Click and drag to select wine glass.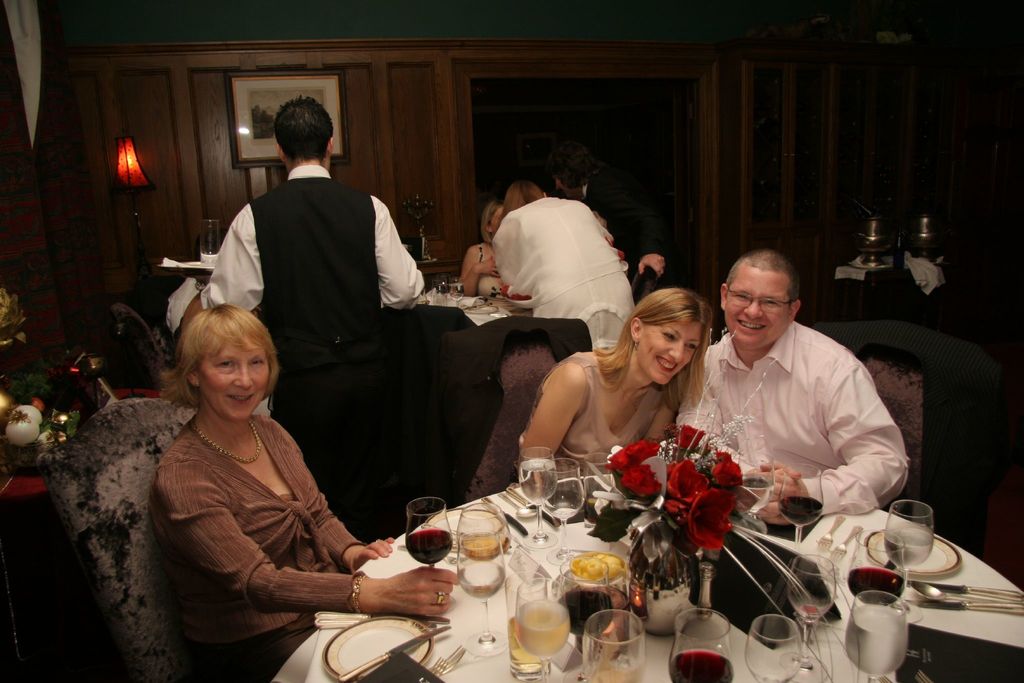
Selection: <box>545,458,580,562</box>.
